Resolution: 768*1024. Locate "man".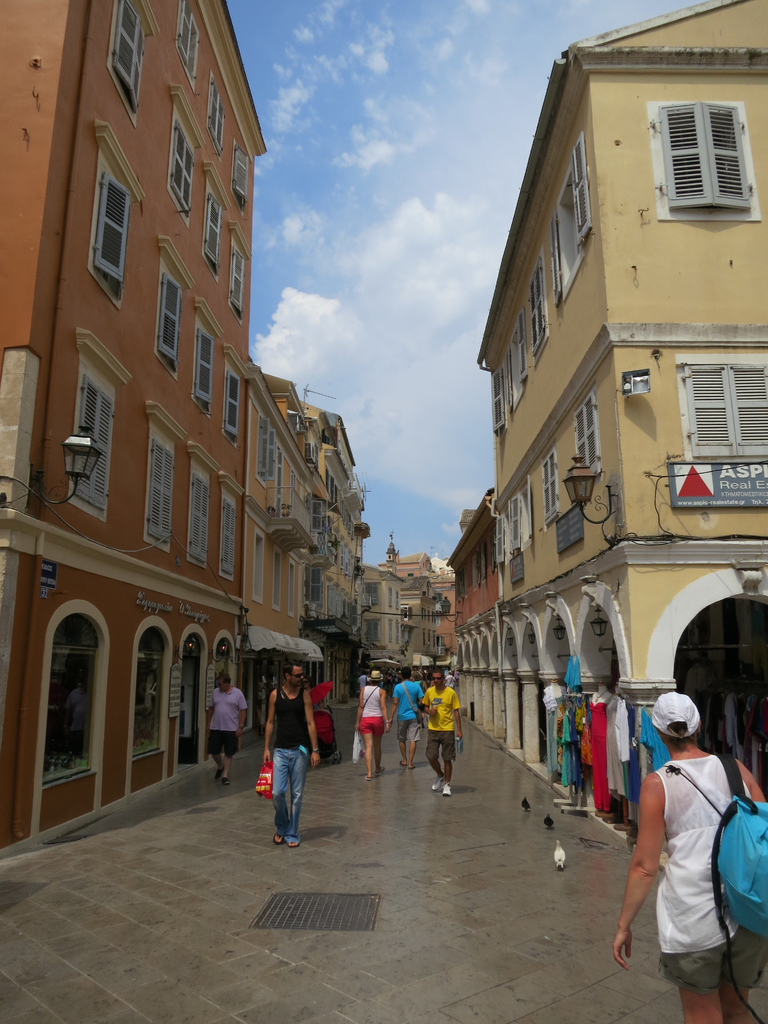
BBox(413, 668, 468, 803).
